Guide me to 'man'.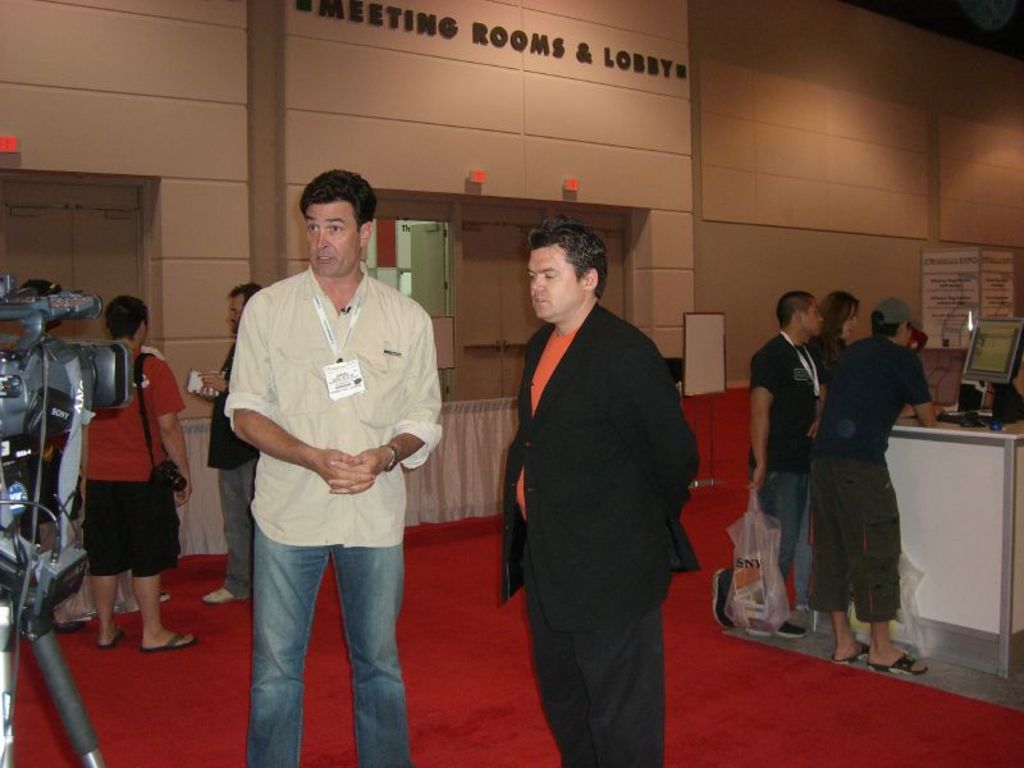
Guidance: <box>78,291,195,649</box>.
